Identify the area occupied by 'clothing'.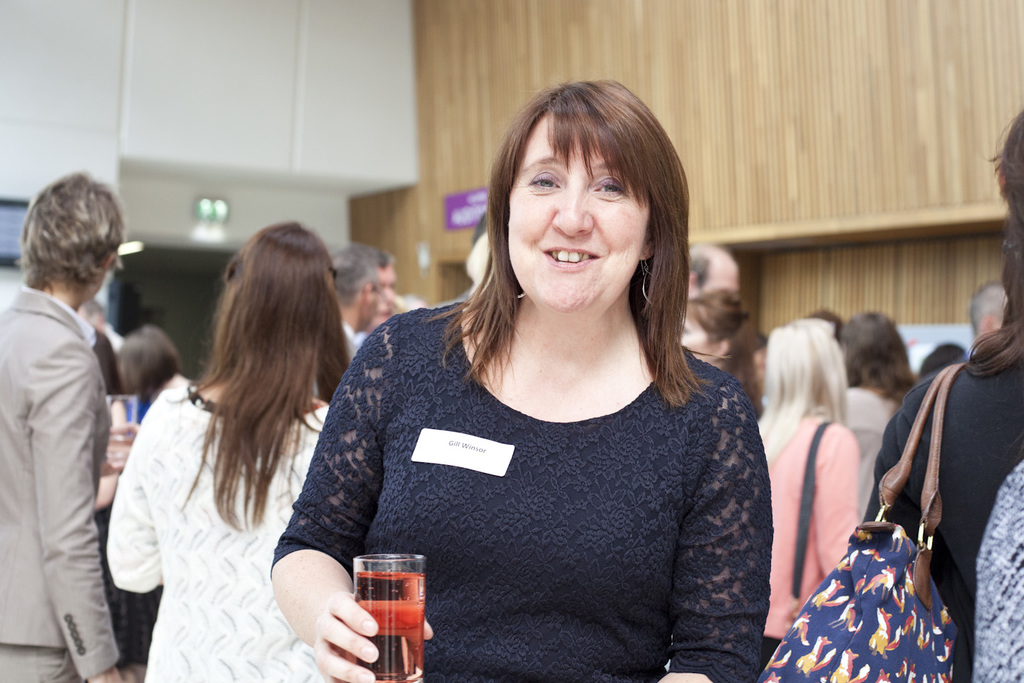
Area: bbox=[0, 283, 117, 682].
